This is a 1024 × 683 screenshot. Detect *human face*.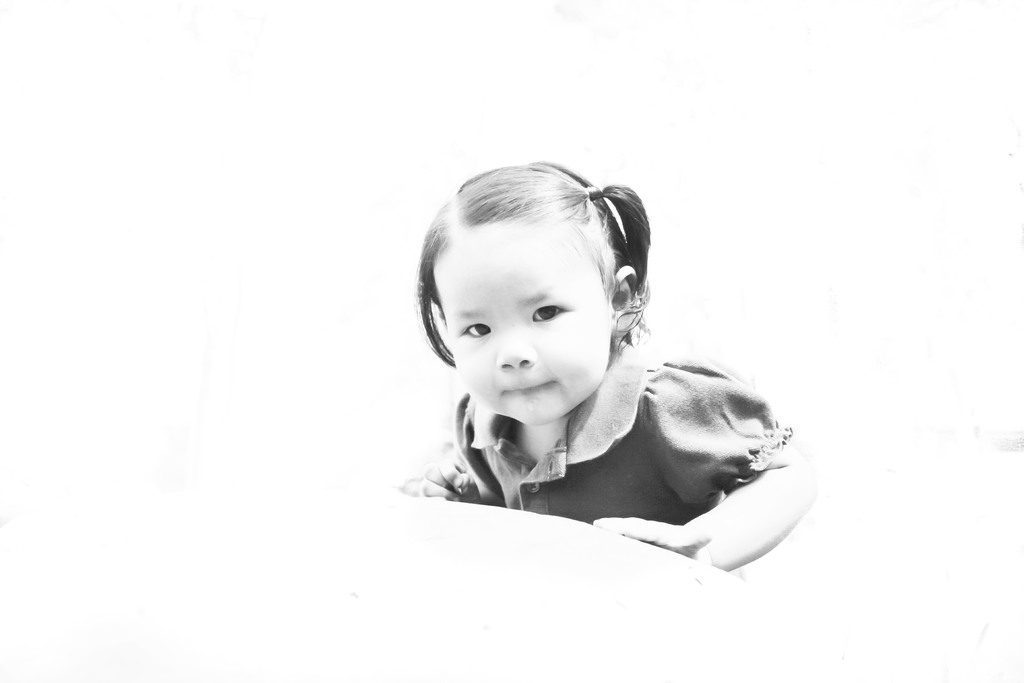
bbox(434, 218, 610, 423).
